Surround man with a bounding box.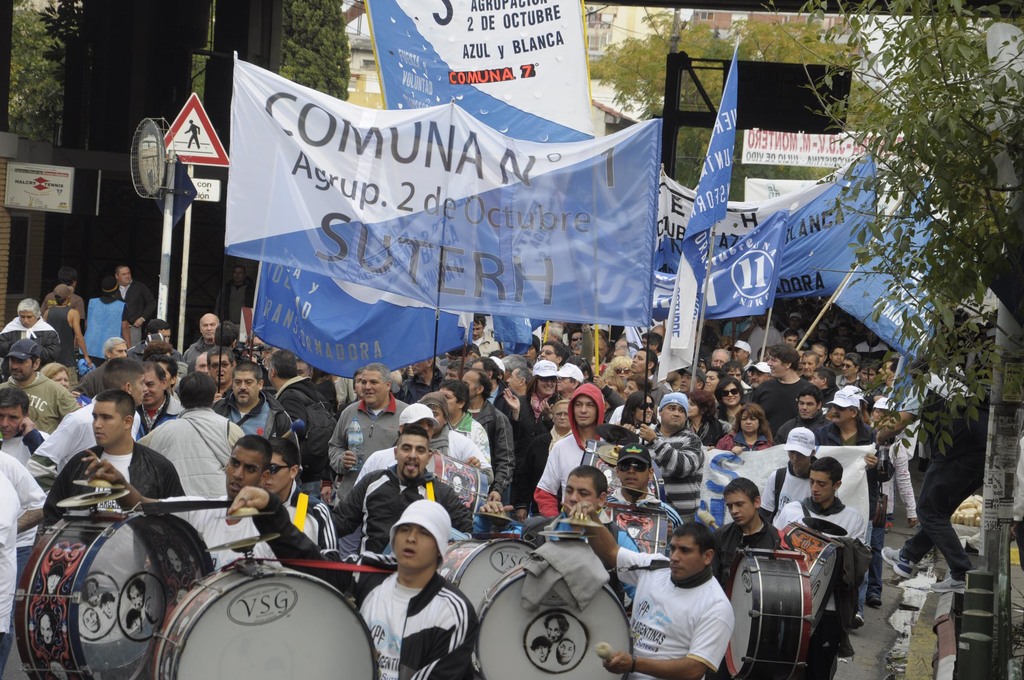
(left=604, top=439, right=685, bottom=602).
